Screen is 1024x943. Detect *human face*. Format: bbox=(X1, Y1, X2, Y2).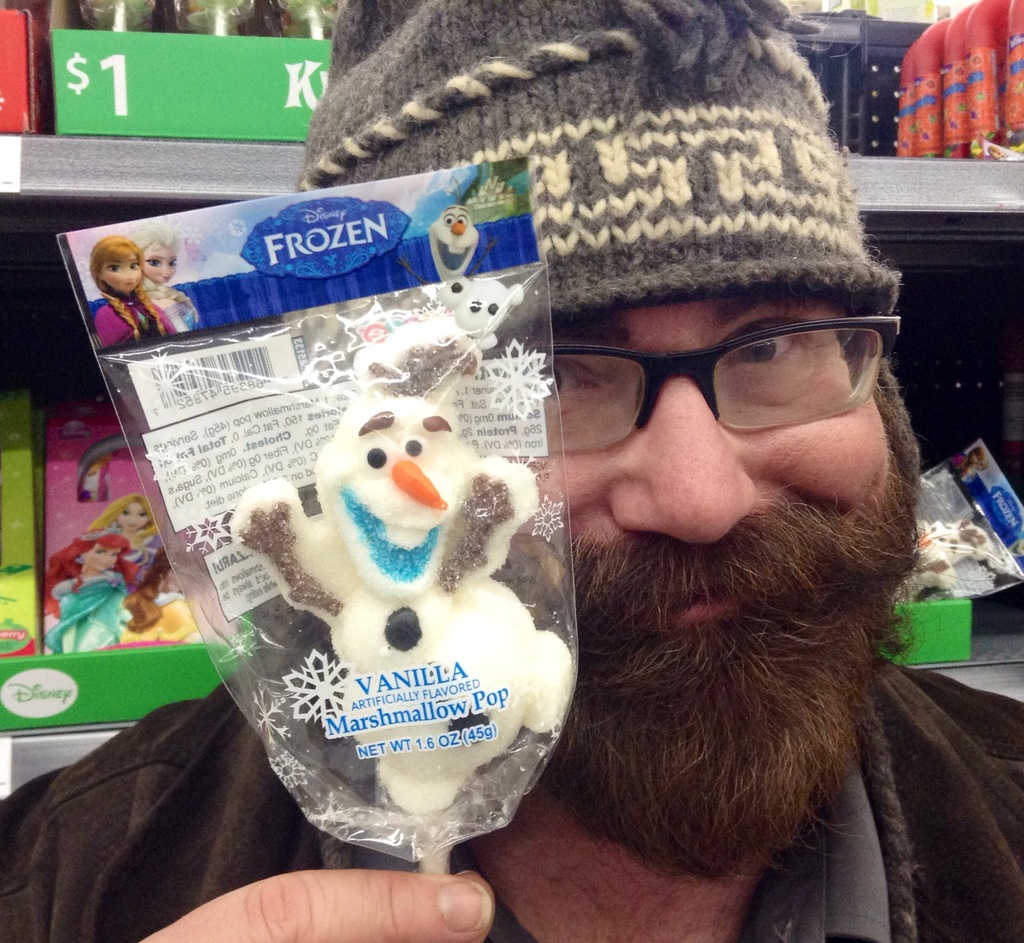
bbox=(117, 497, 147, 536).
